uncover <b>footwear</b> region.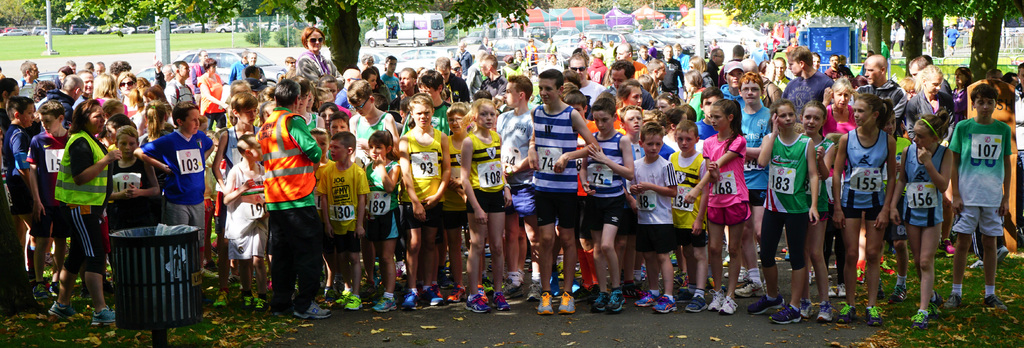
Uncovered: 708:295:724:312.
